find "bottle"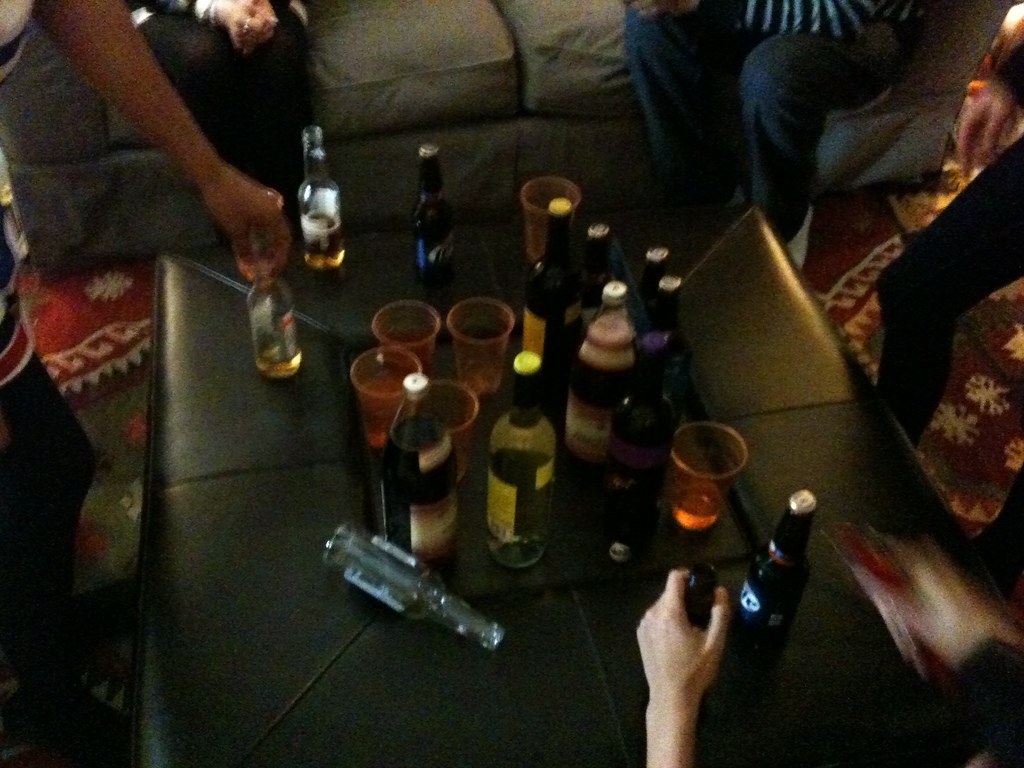
582,282,642,344
